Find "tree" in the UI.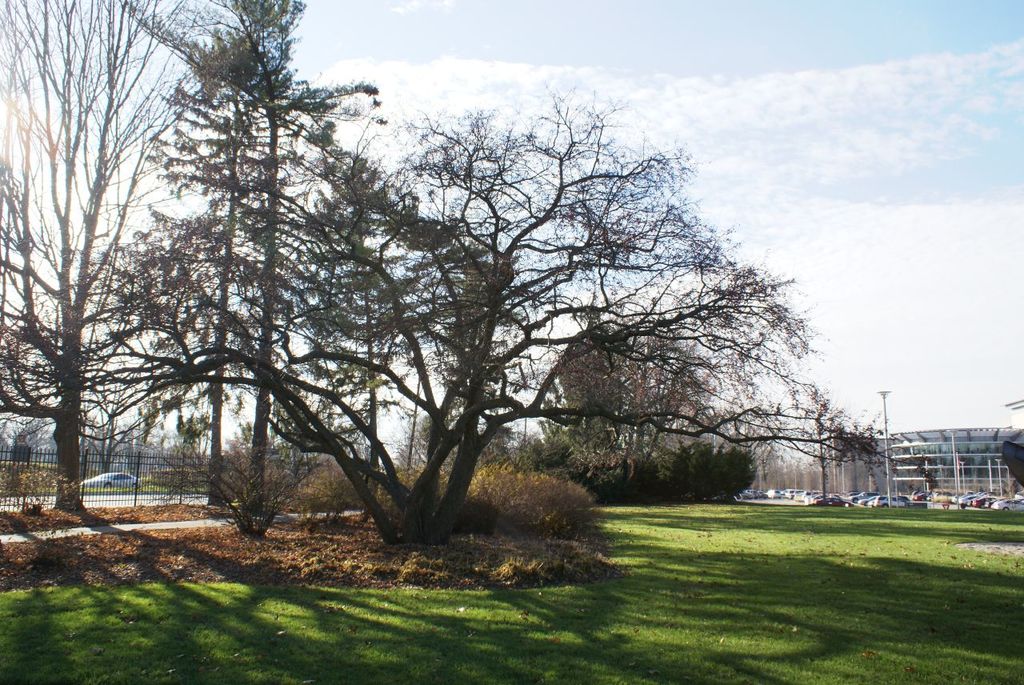
UI element at {"x1": 118, "y1": 410, "x2": 161, "y2": 511}.
